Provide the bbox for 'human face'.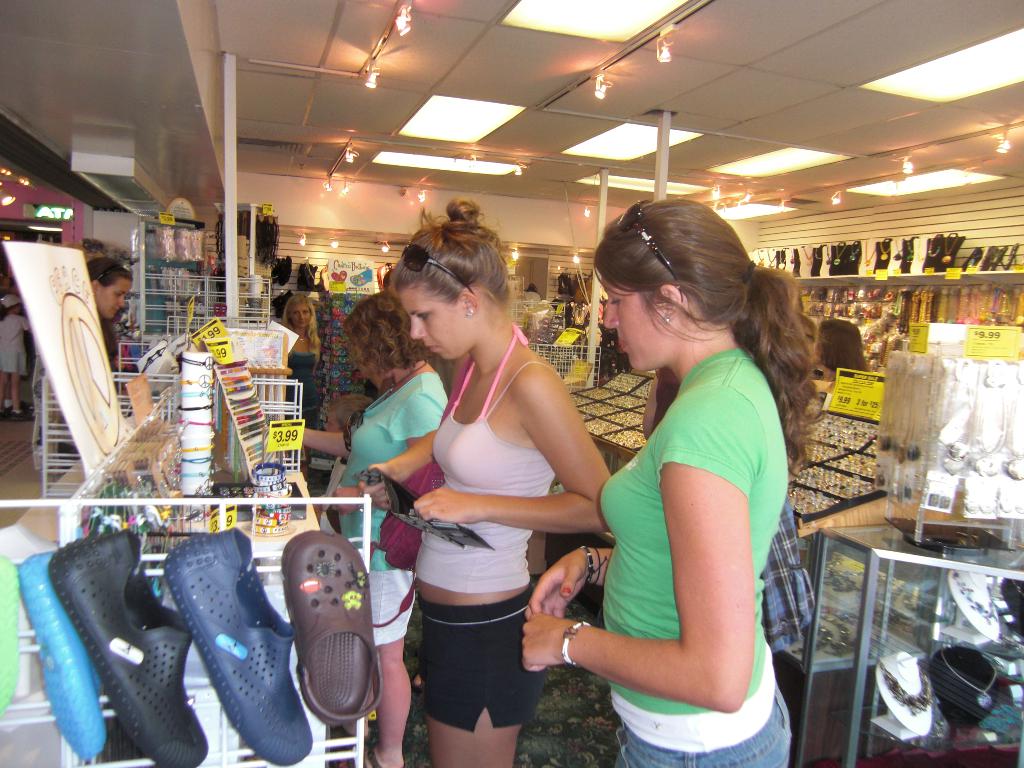
(398,289,475,355).
